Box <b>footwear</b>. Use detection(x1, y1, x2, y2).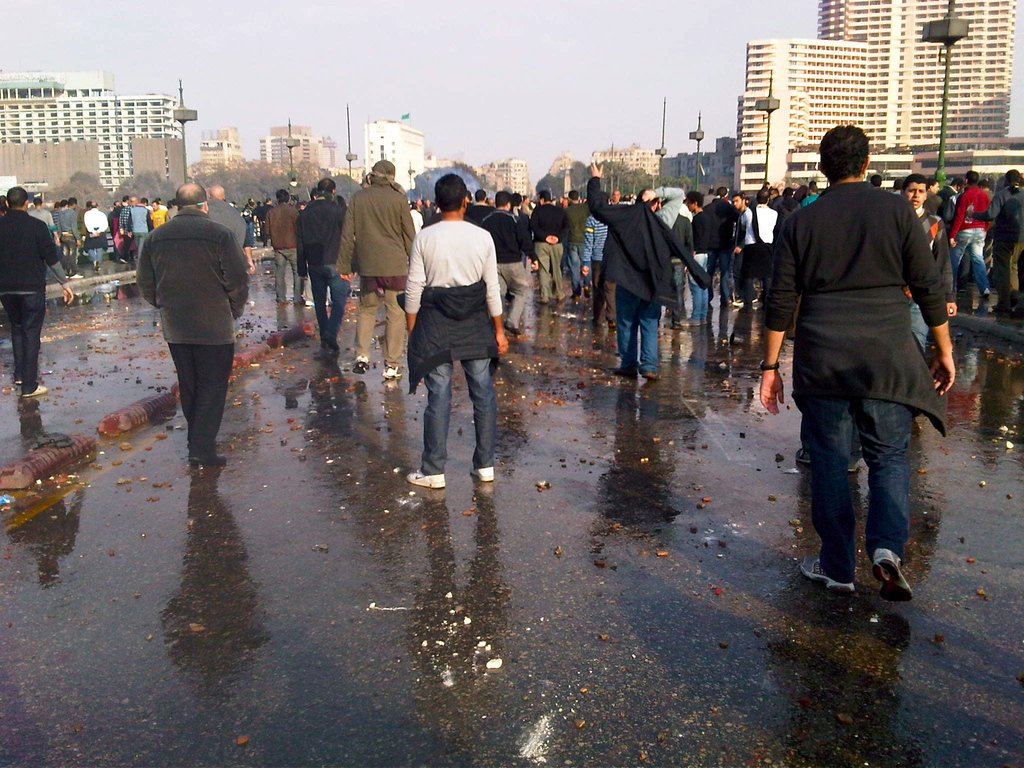
detection(799, 556, 858, 595).
